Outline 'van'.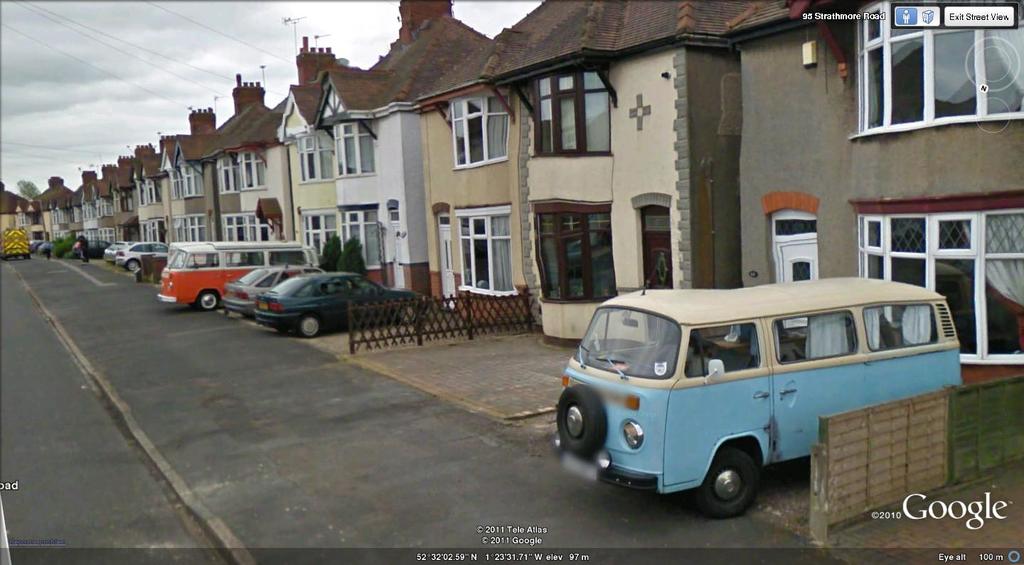
Outline: BBox(156, 240, 319, 312).
